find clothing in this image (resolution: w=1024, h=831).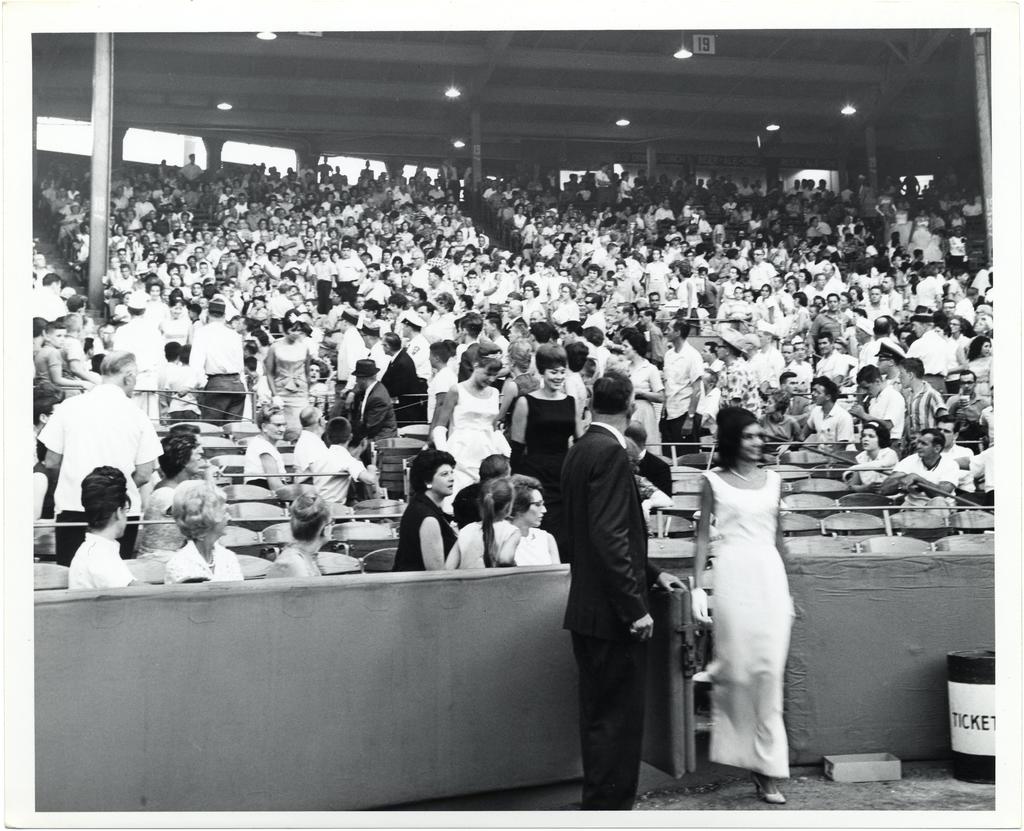
crop(67, 531, 136, 598).
